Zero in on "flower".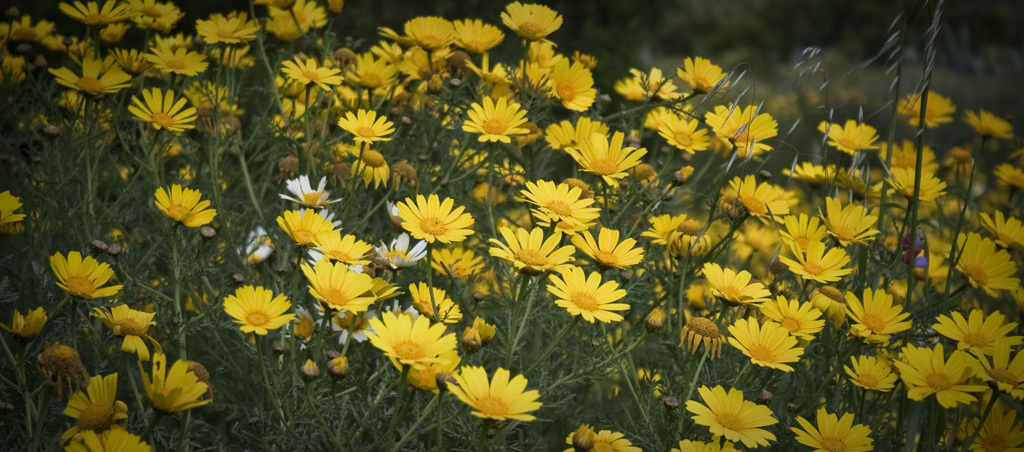
Zeroed in: x1=893 y1=344 x2=982 y2=406.
